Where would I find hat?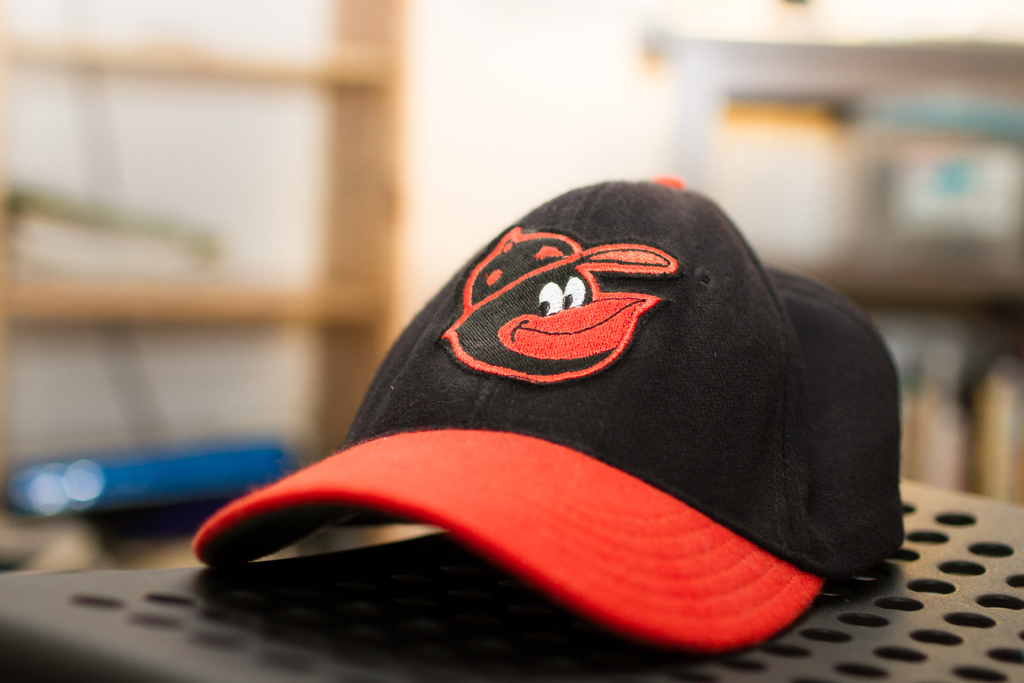
At crop(191, 170, 908, 657).
